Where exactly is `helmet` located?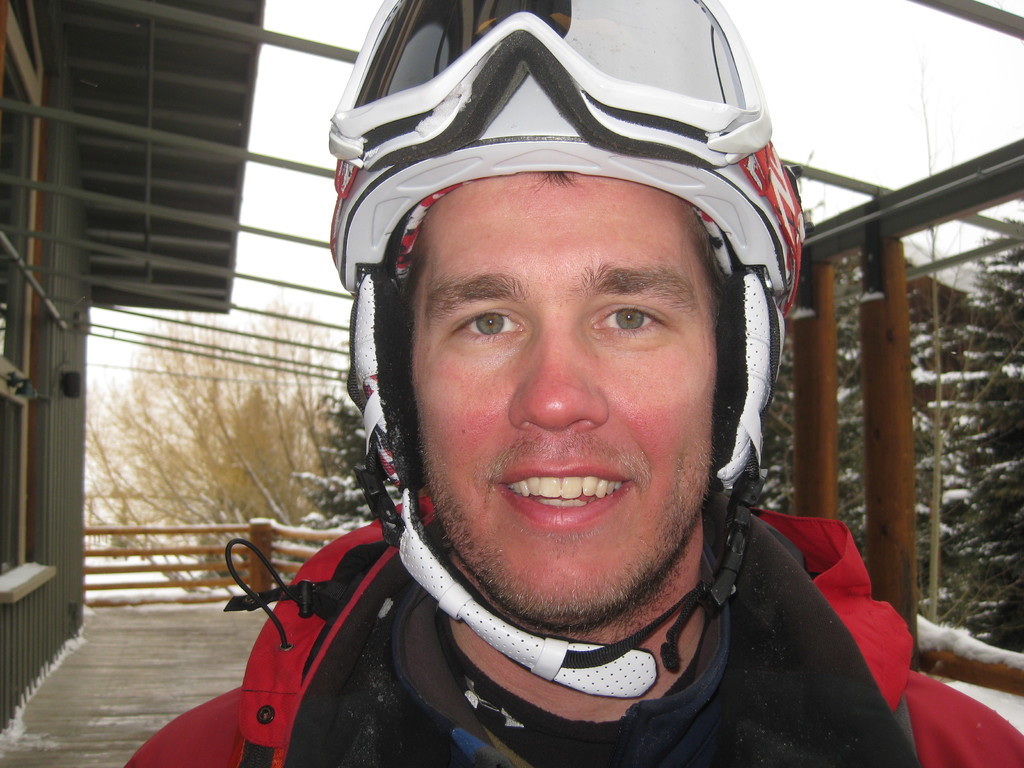
Its bounding box is 326, 0, 808, 696.
